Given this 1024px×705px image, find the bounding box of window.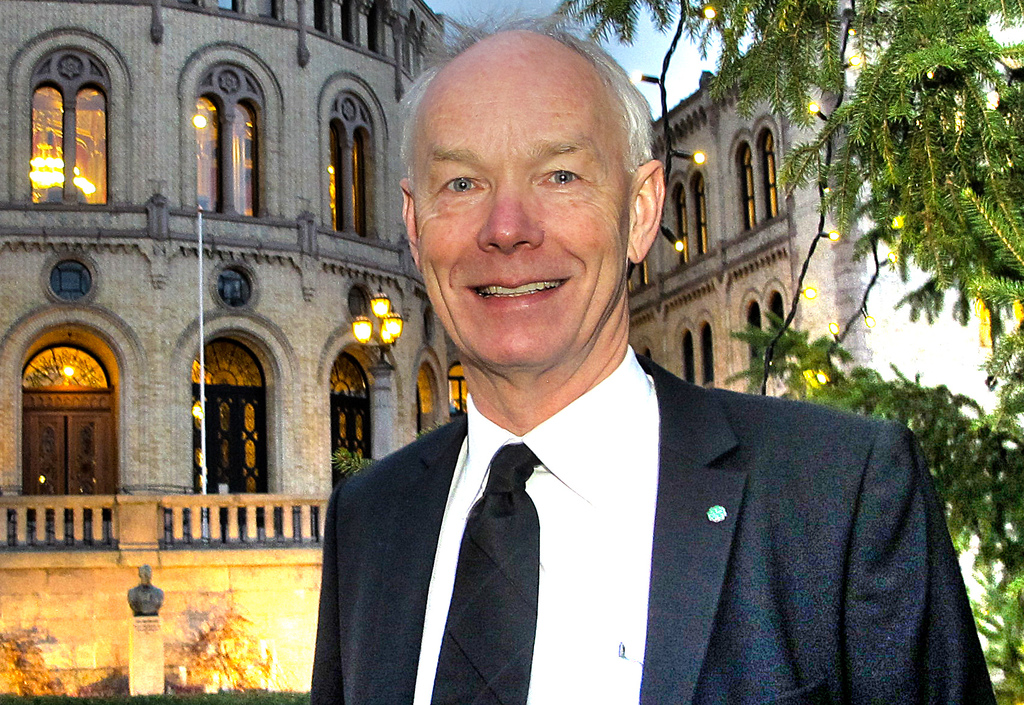
[326,354,372,502].
